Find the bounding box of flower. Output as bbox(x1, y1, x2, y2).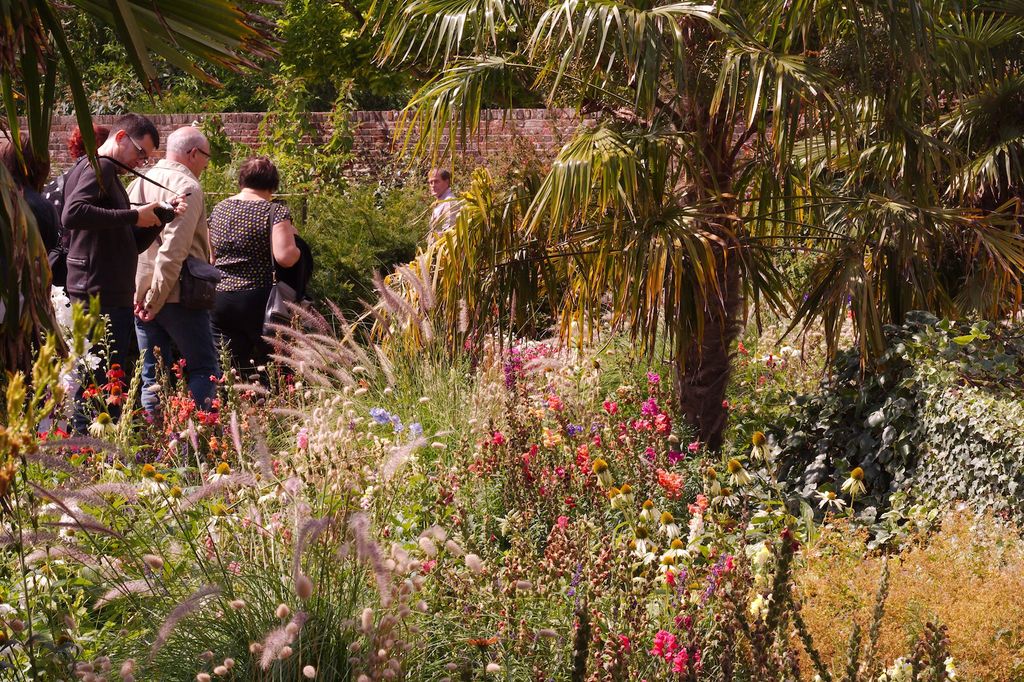
bbox(84, 412, 119, 437).
